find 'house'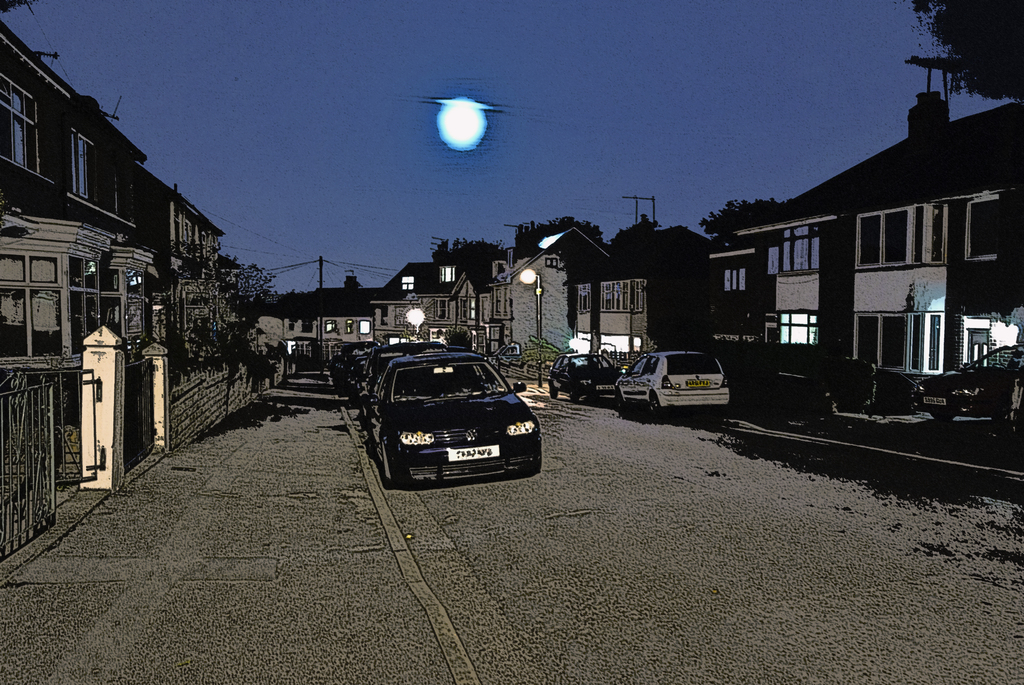
<region>13, 26, 267, 494</region>
